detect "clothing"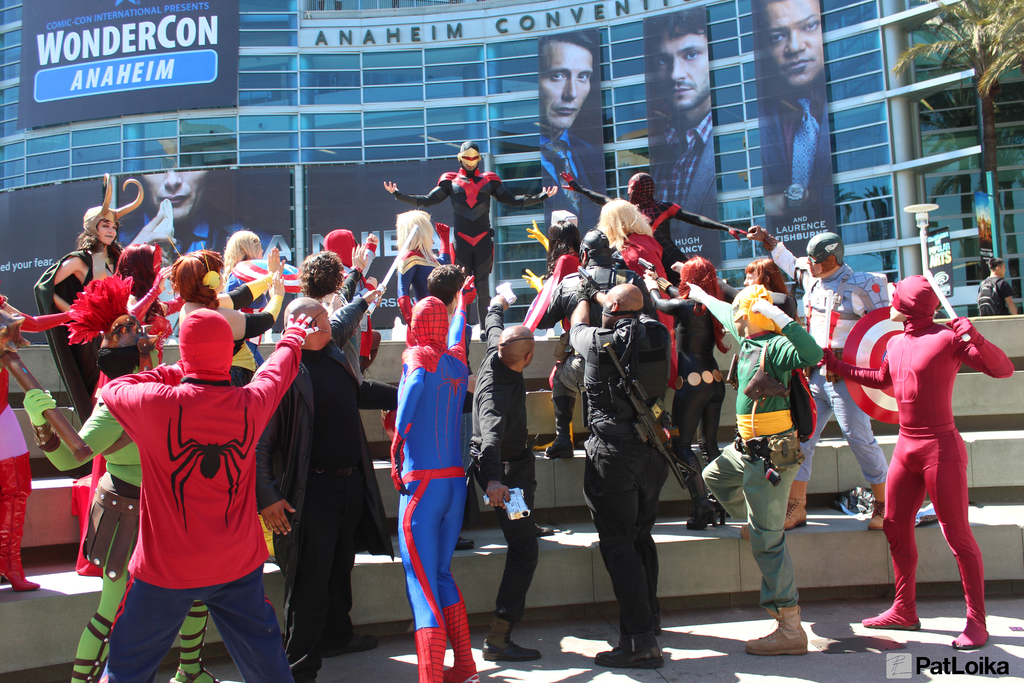
detection(113, 211, 282, 260)
